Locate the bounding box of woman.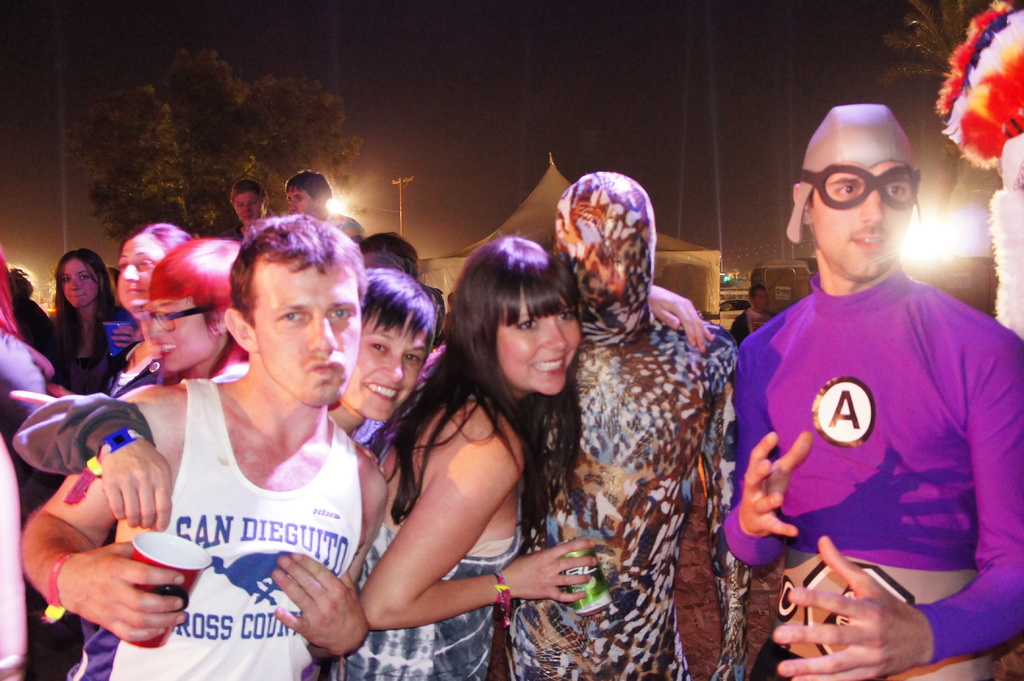
Bounding box: {"x1": 85, "y1": 215, "x2": 194, "y2": 396}.
